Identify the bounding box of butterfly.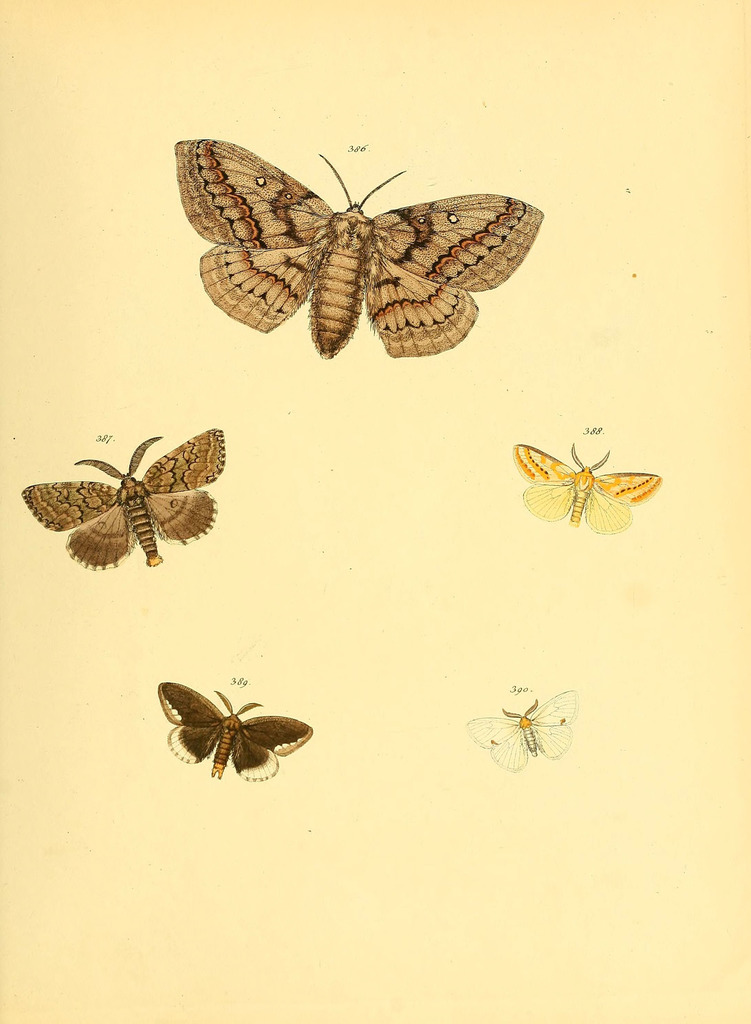
{"left": 176, "top": 141, "right": 545, "bottom": 356}.
